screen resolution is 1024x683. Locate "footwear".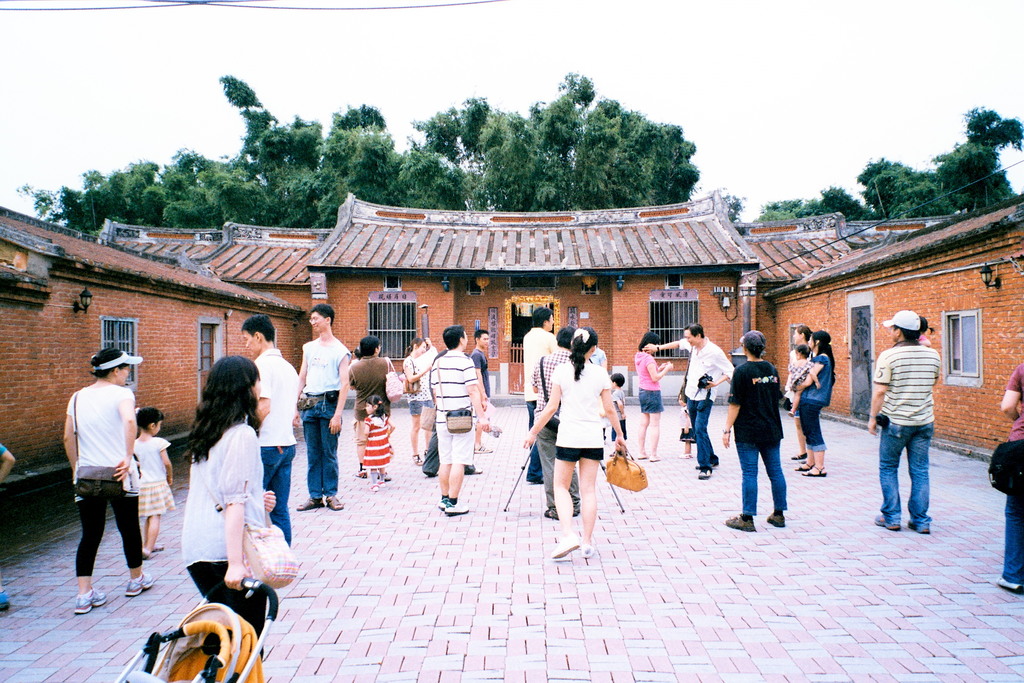
(552,530,580,559).
